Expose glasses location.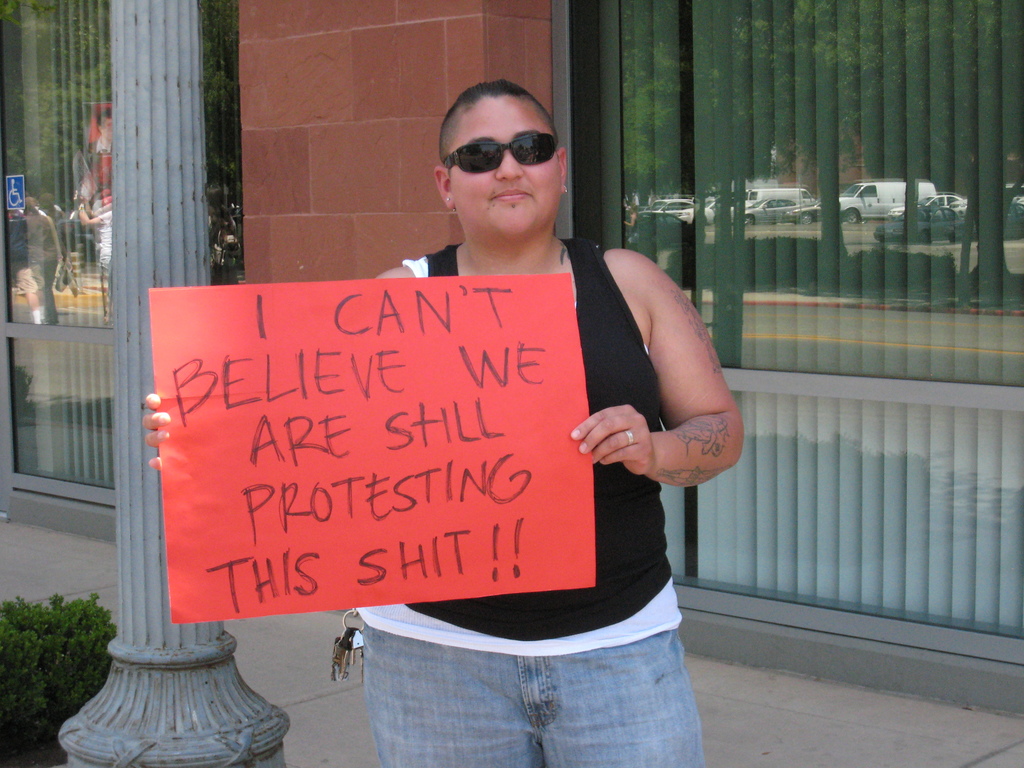
Exposed at crop(440, 127, 559, 171).
